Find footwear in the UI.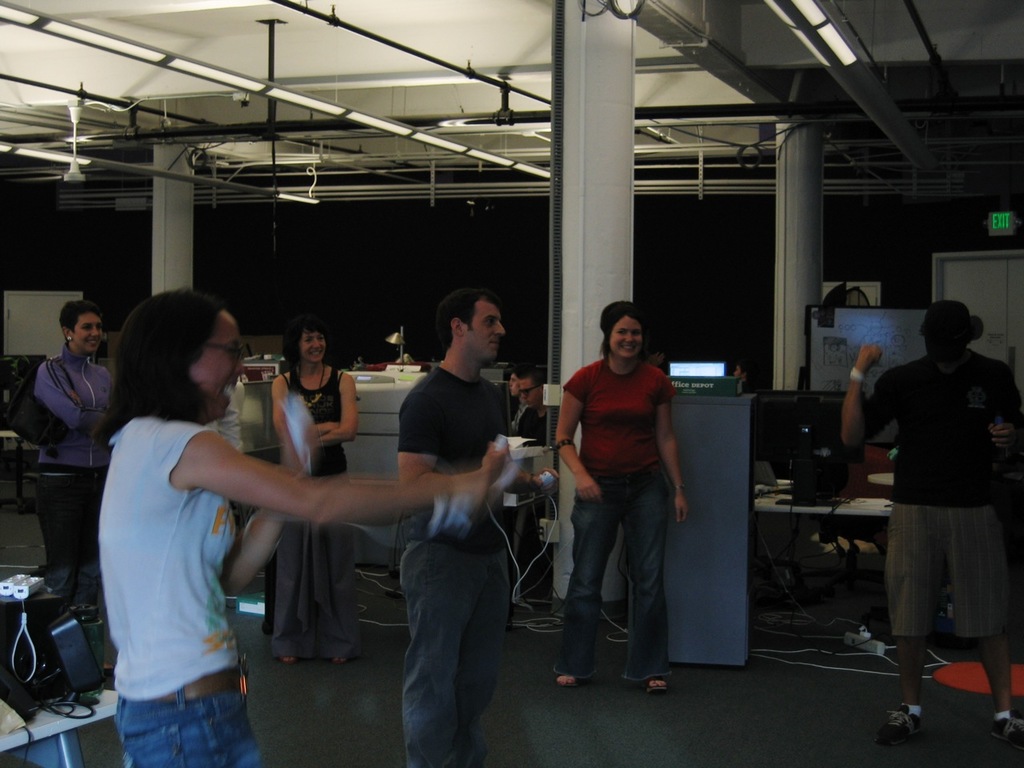
UI element at [642, 678, 666, 690].
